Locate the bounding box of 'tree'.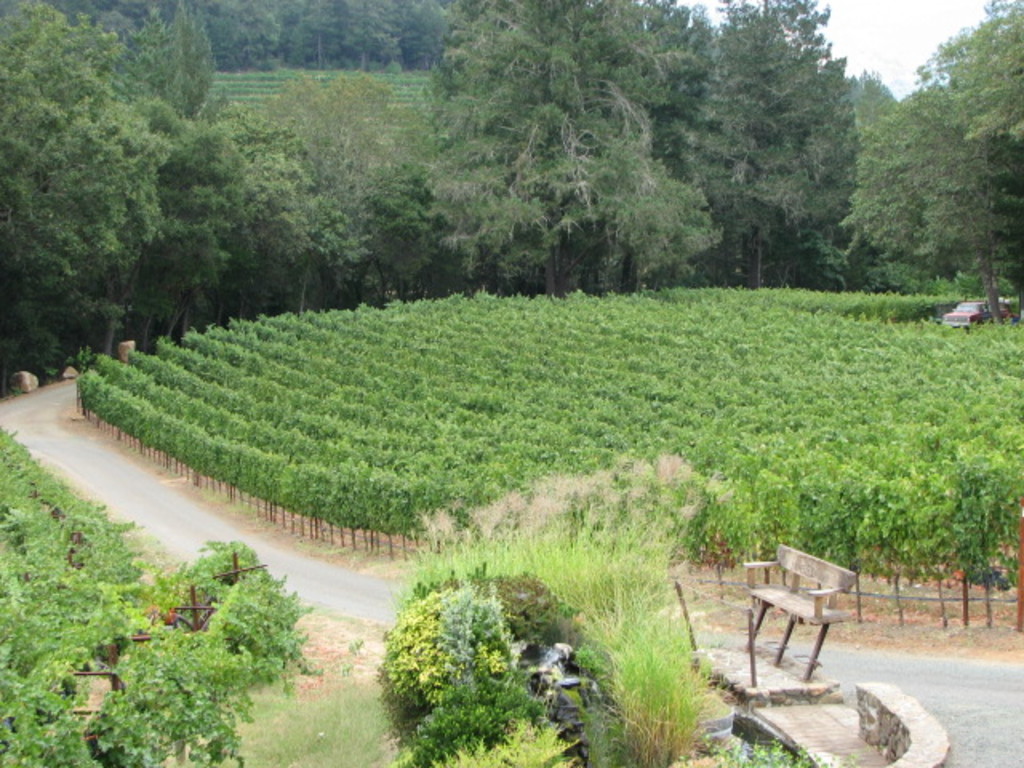
Bounding box: rect(840, 107, 1022, 323).
